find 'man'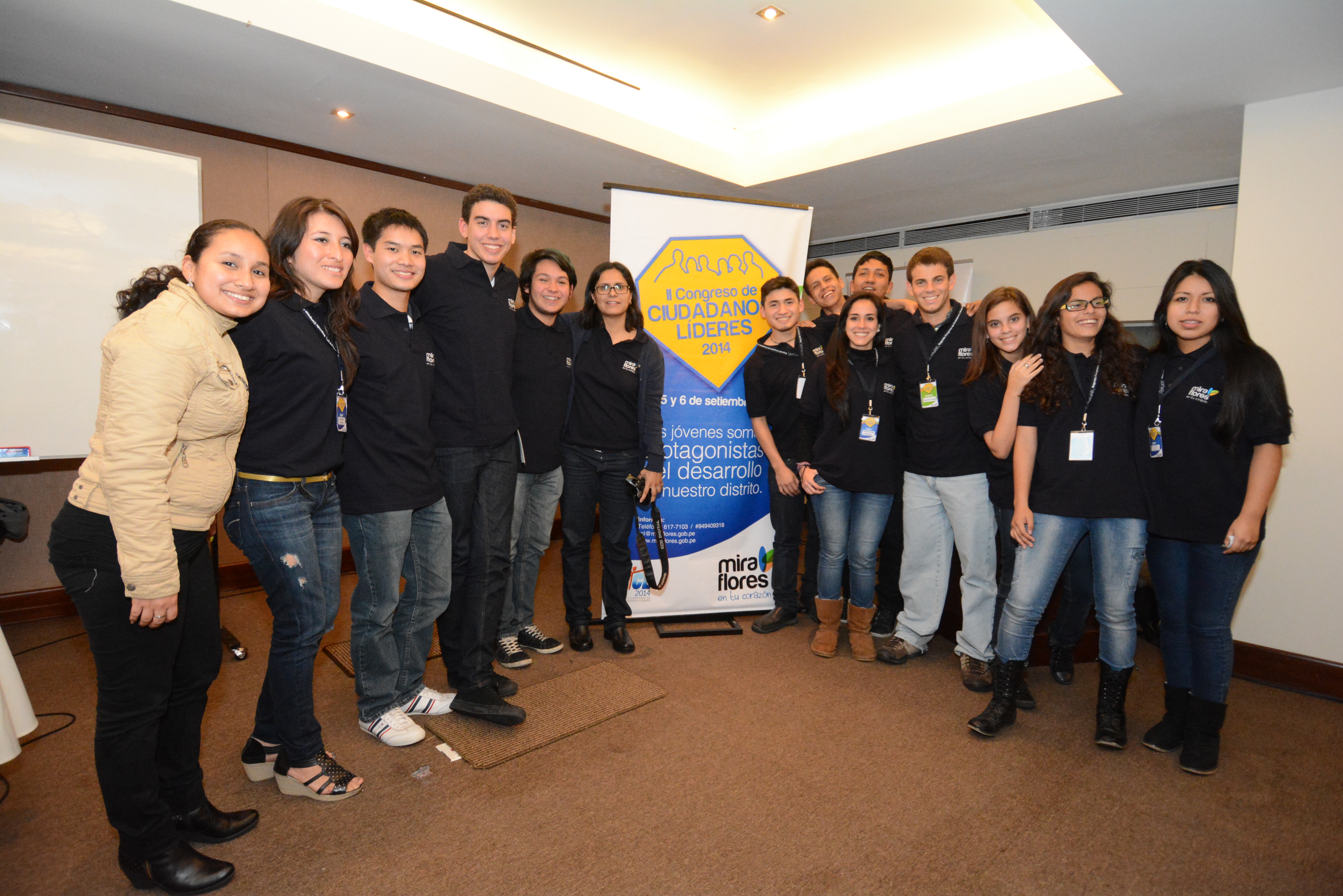
[x1=126, y1=54, x2=159, y2=219]
